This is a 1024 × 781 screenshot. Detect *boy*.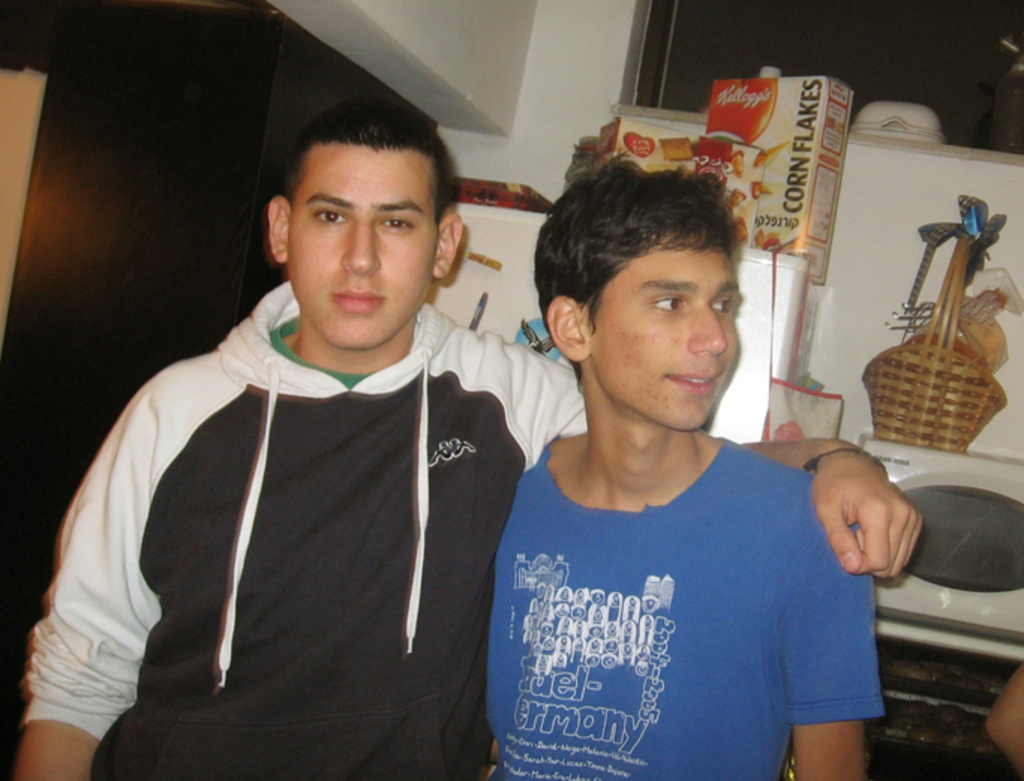
rect(448, 148, 886, 780).
